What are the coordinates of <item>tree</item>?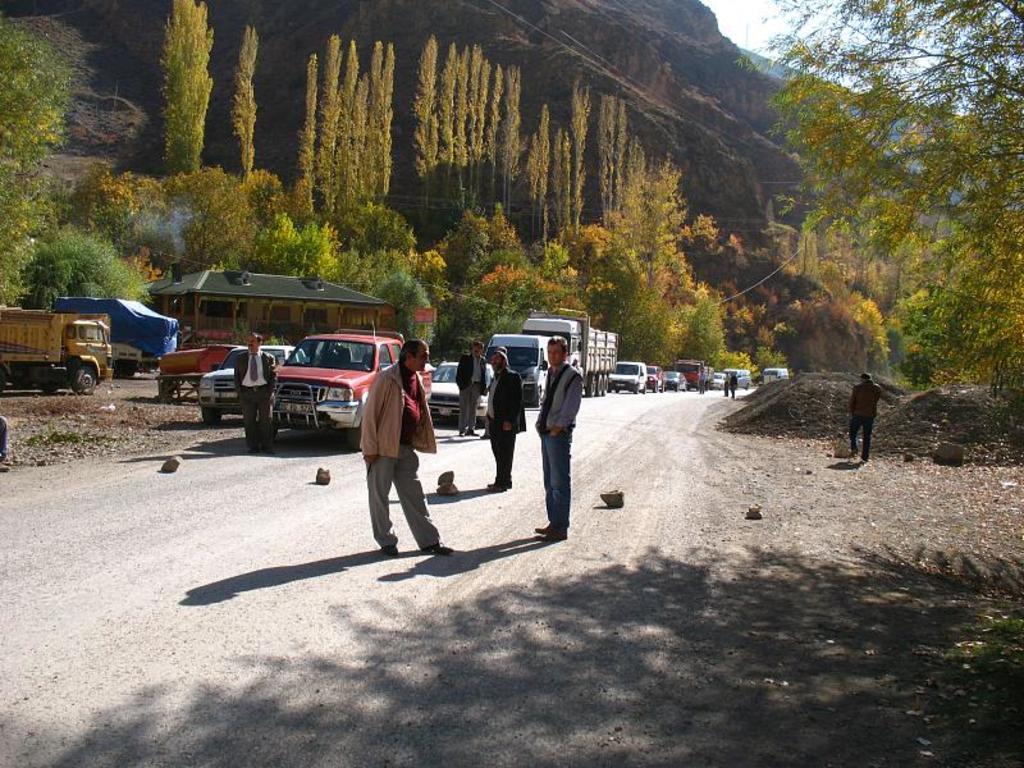
(x1=759, y1=195, x2=780, y2=242).
